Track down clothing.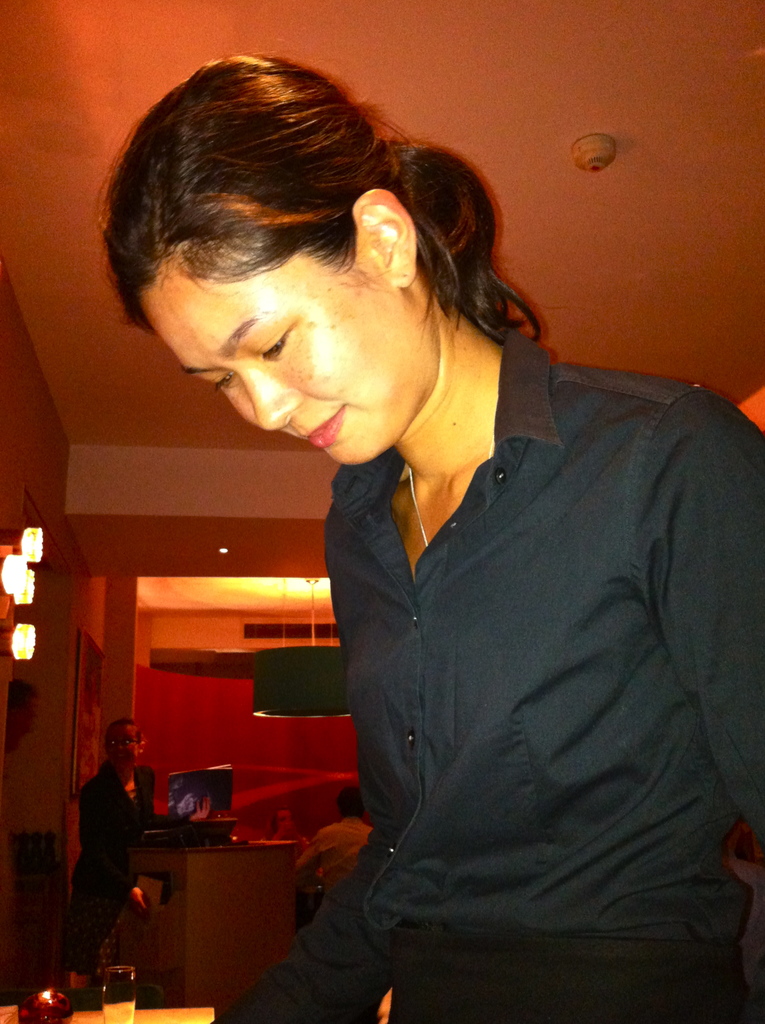
Tracked to rect(260, 307, 731, 1016).
